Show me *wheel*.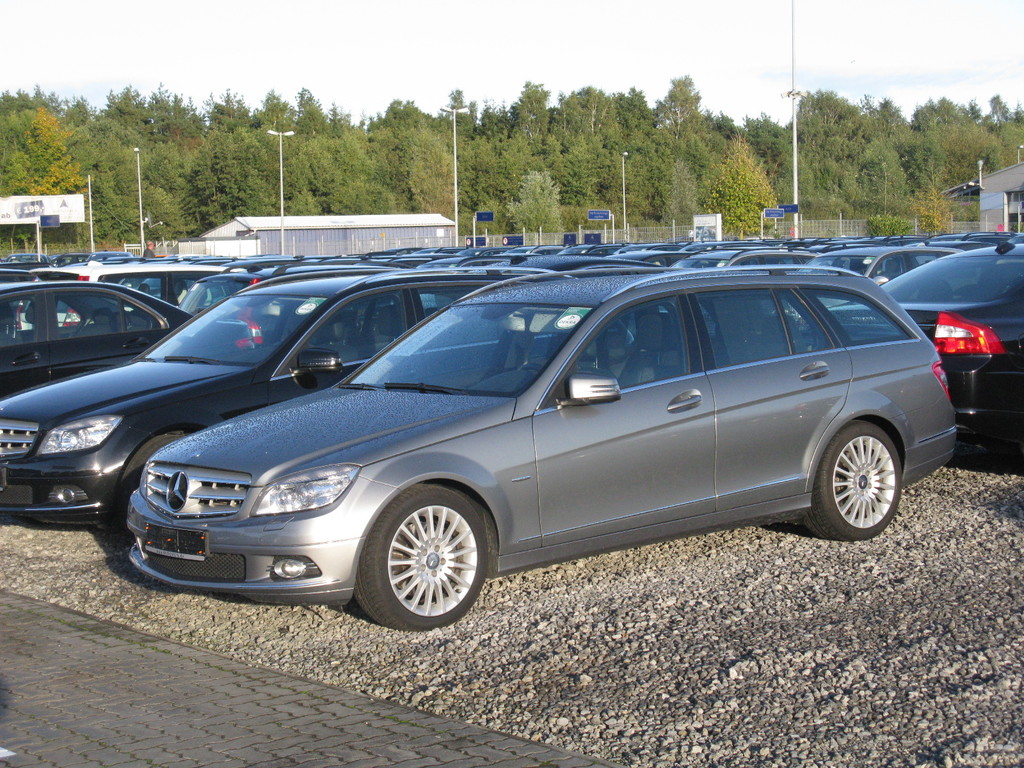
*wheel* is here: [803, 421, 901, 542].
